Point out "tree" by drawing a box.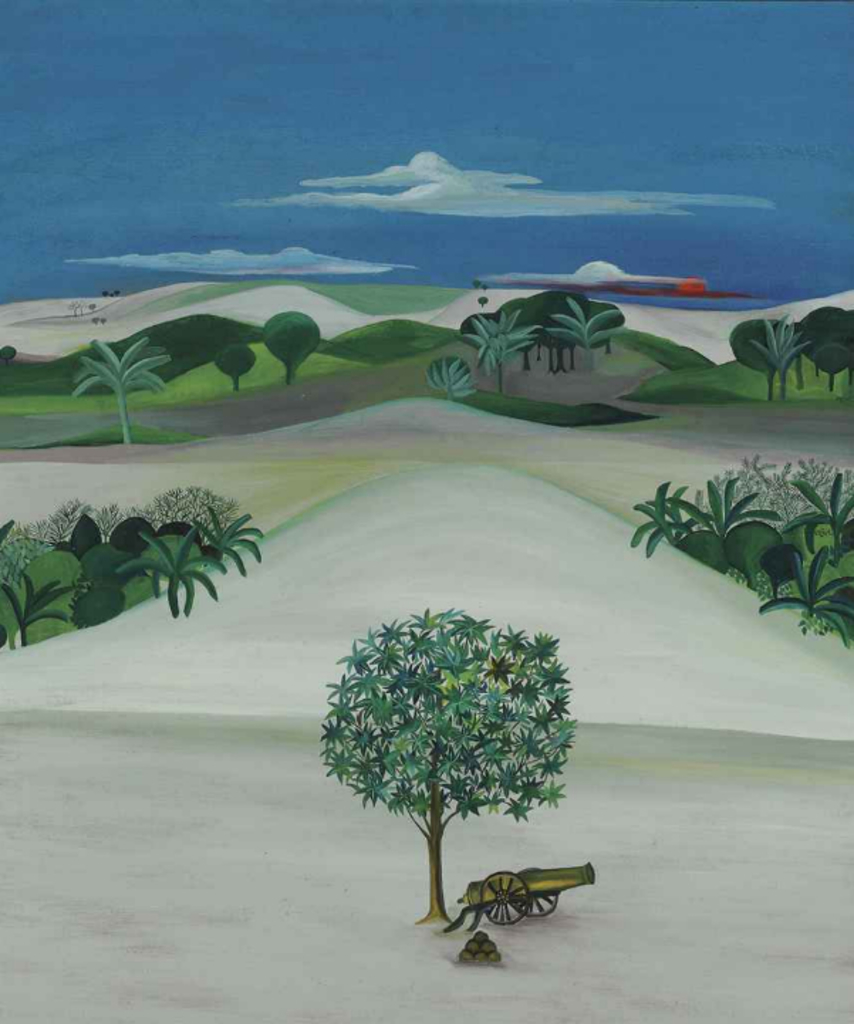
(x1=267, y1=308, x2=325, y2=376).
